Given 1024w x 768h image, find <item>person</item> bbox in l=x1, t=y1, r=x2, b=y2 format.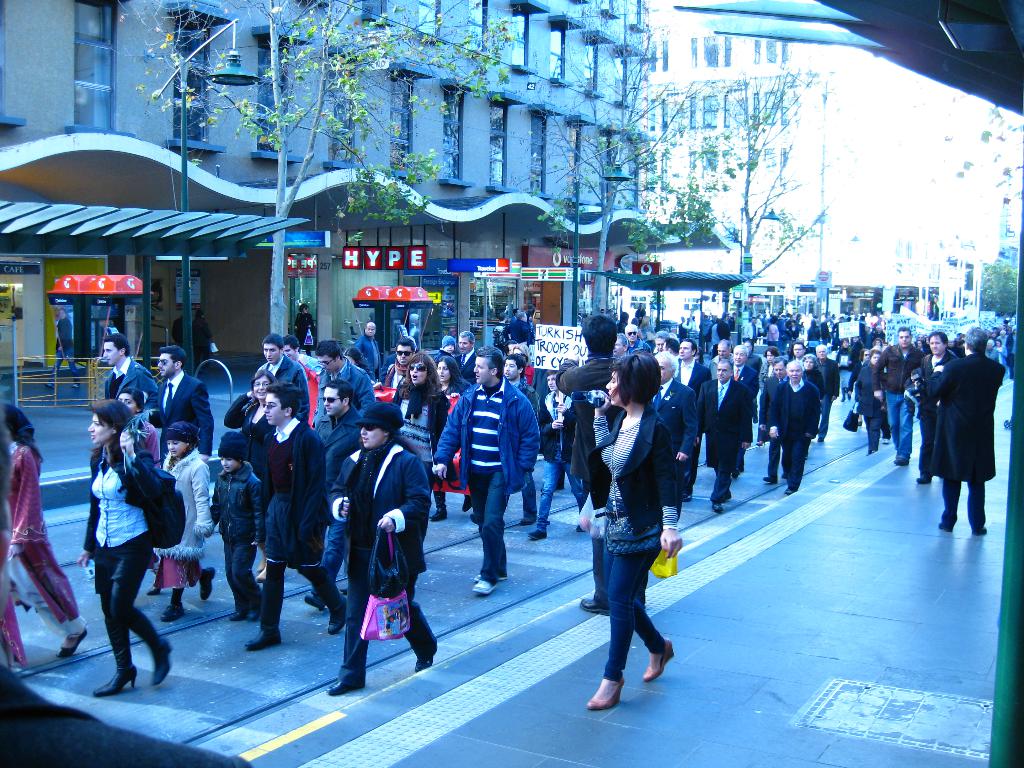
l=619, t=324, r=650, b=356.
